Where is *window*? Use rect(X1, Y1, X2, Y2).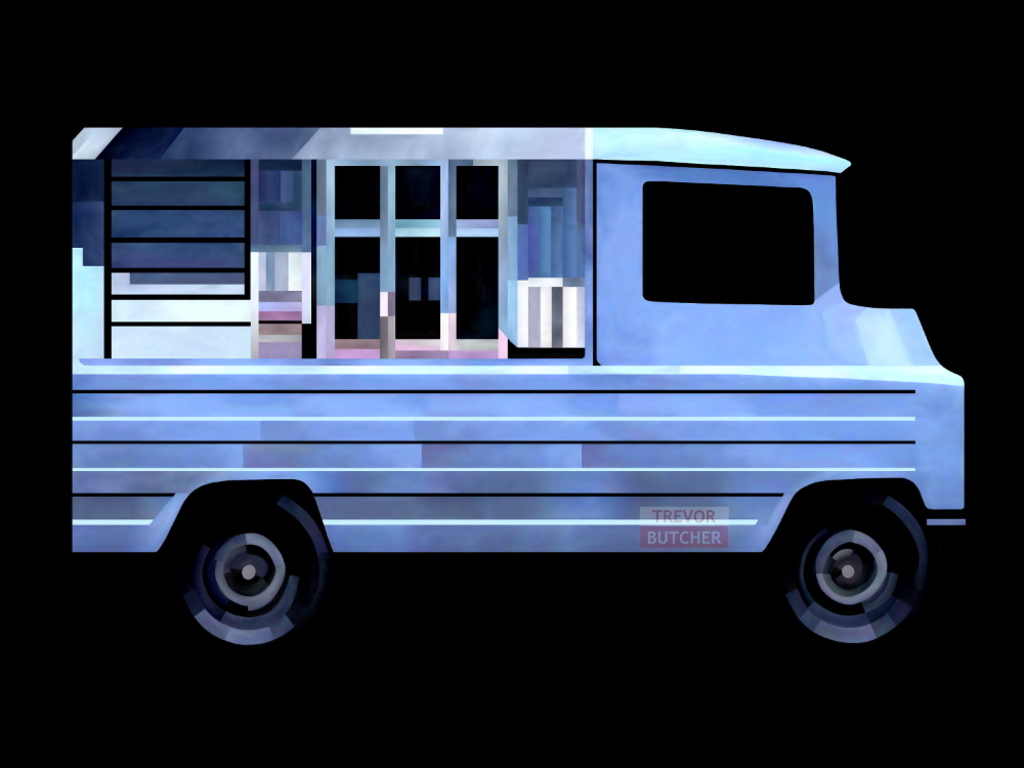
rect(456, 238, 497, 340).
